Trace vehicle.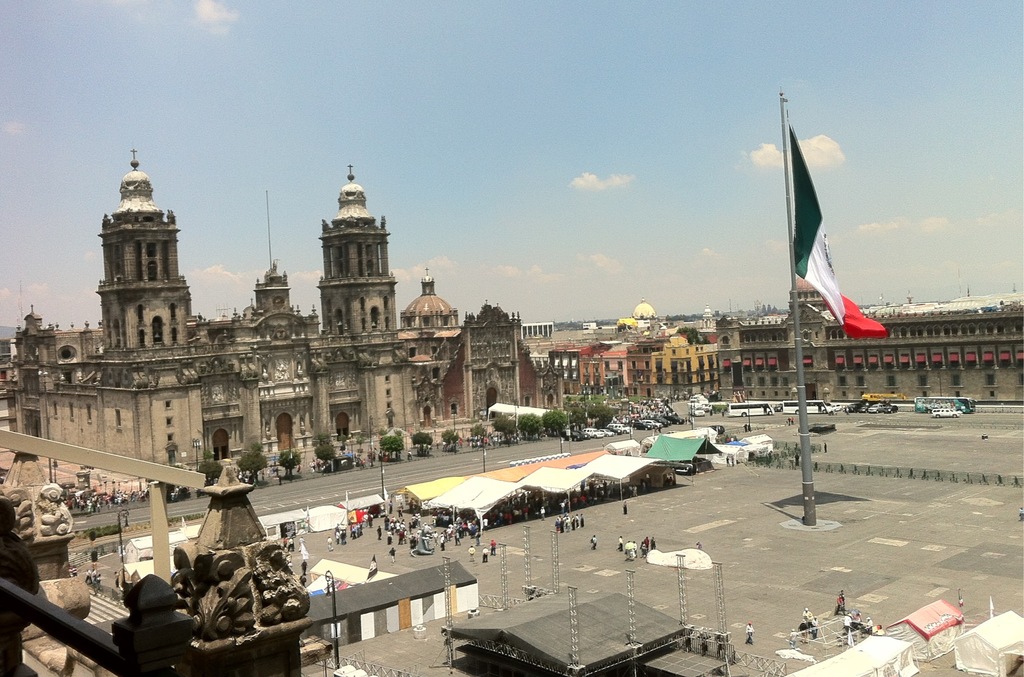
Traced to 927 405 961 419.
